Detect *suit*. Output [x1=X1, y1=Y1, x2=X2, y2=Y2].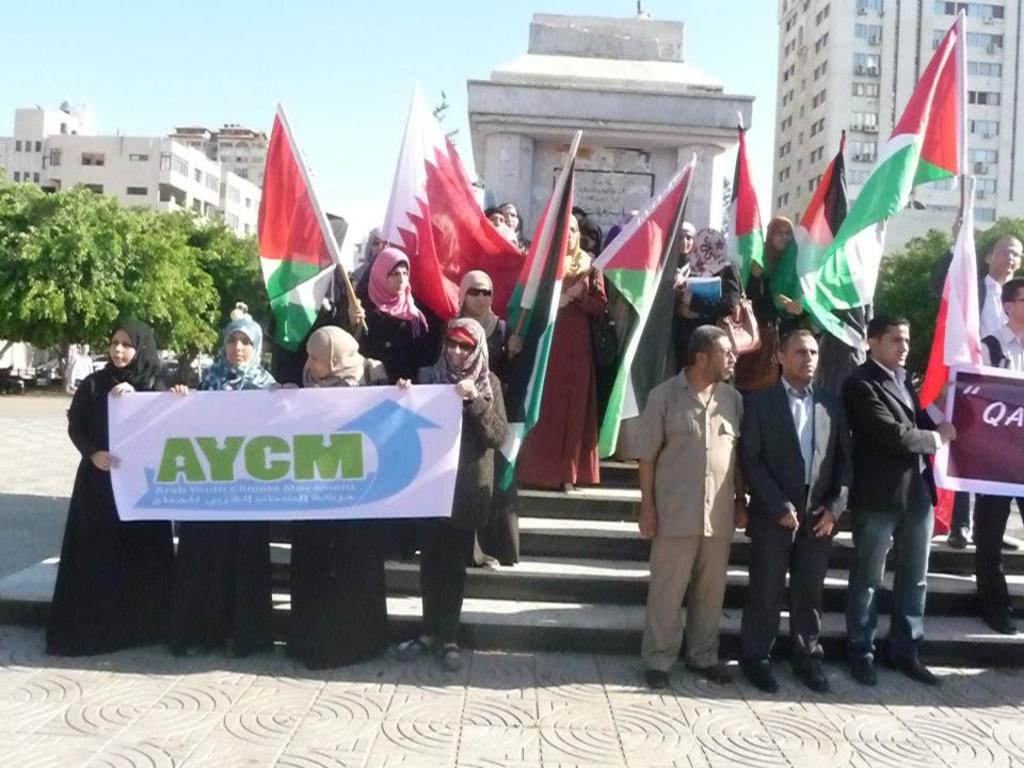
[x1=750, y1=301, x2=853, y2=655].
